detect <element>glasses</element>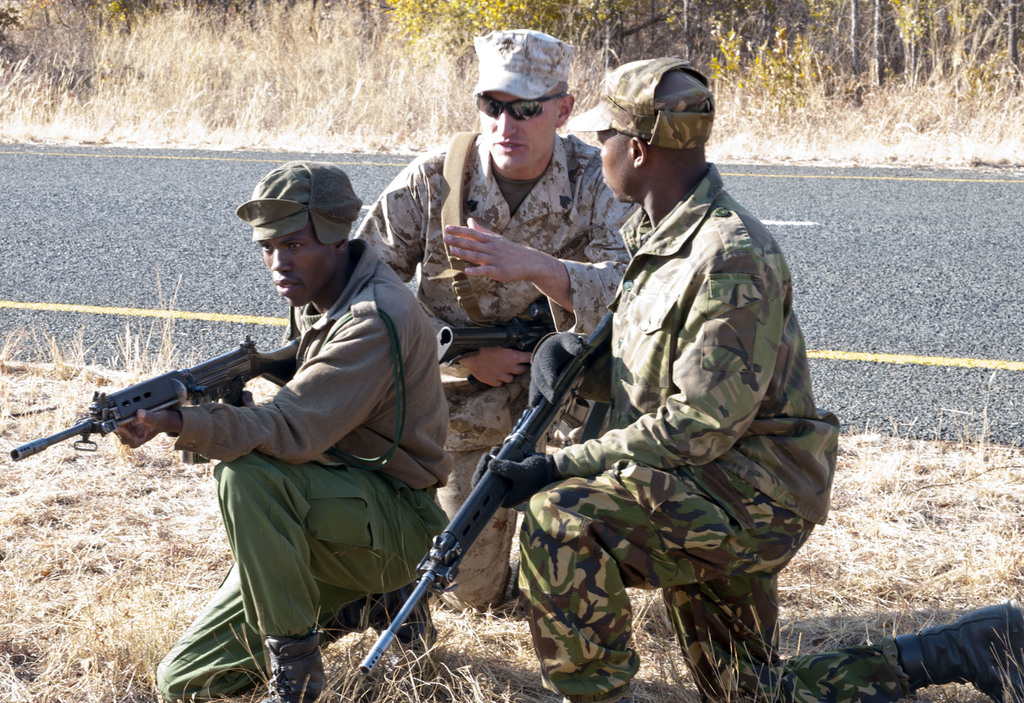
bbox=[475, 90, 573, 122]
